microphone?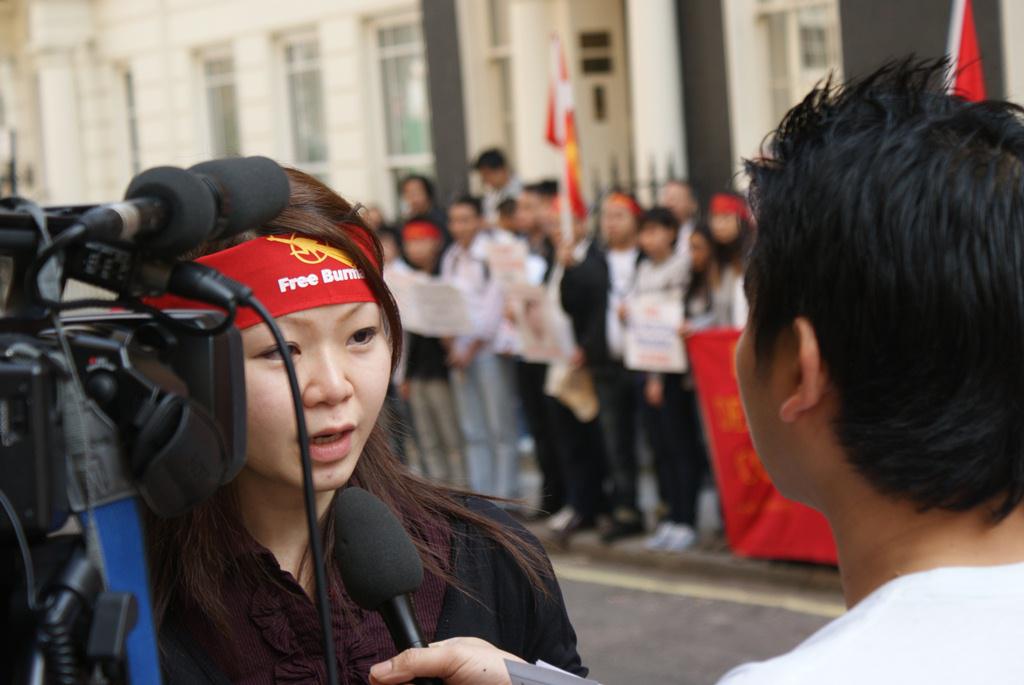
(335, 486, 438, 684)
